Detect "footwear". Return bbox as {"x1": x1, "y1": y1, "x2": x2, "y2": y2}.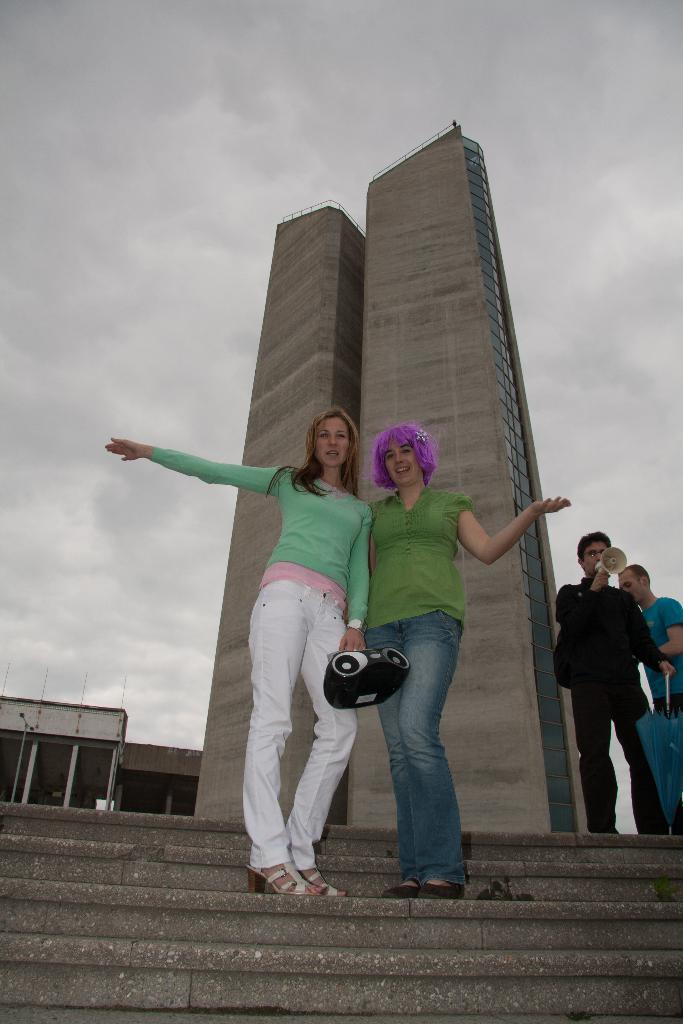
{"x1": 374, "y1": 873, "x2": 420, "y2": 899}.
